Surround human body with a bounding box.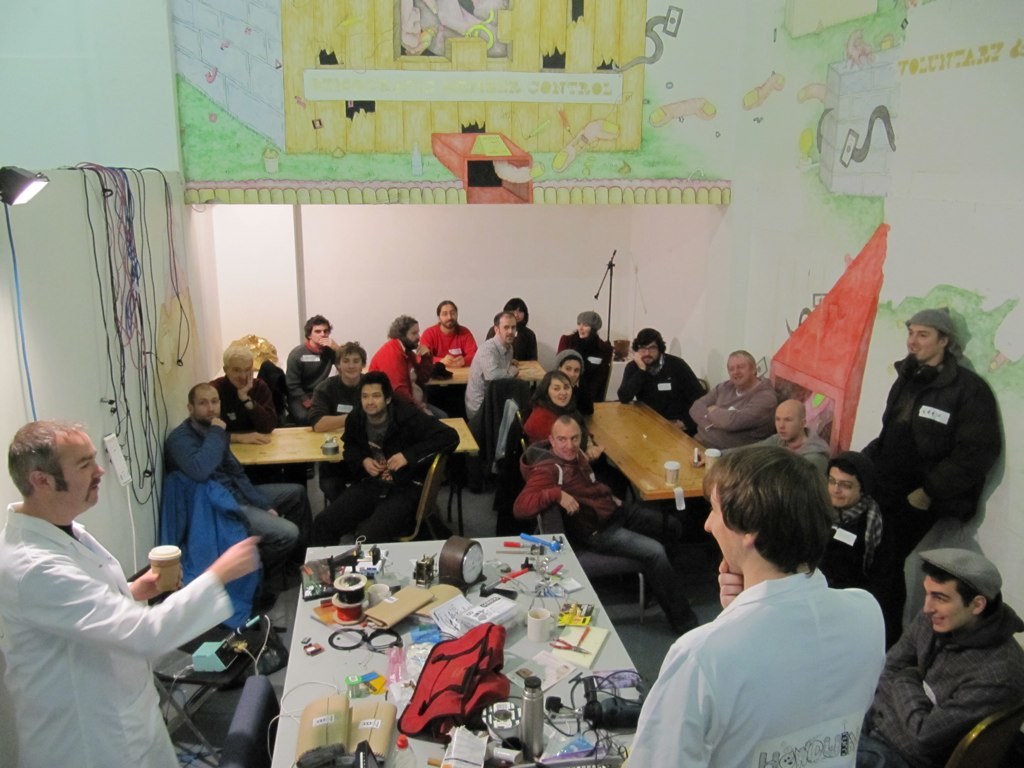
[692, 375, 779, 450].
